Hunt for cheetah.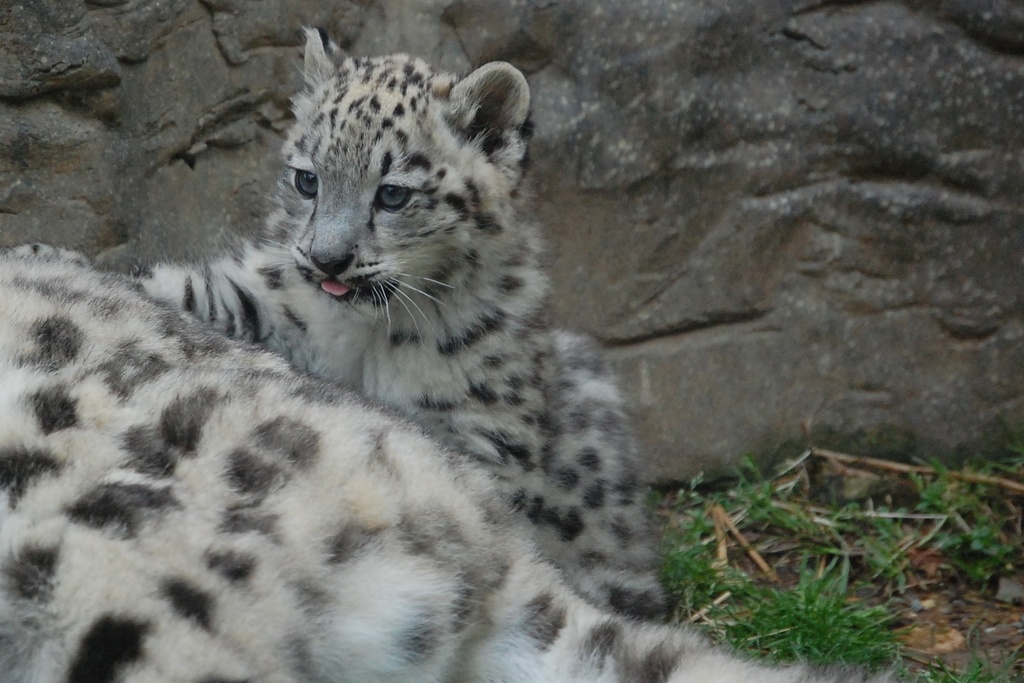
Hunted down at (0, 247, 893, 682).
